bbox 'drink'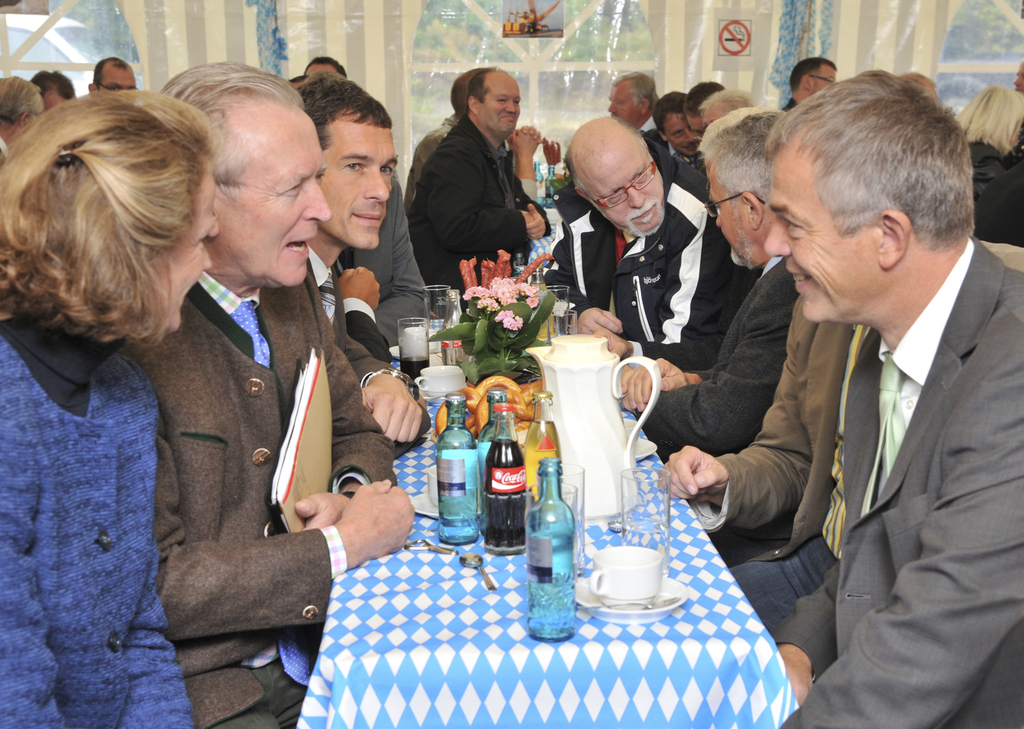
region(439, 393, 479, 543)
